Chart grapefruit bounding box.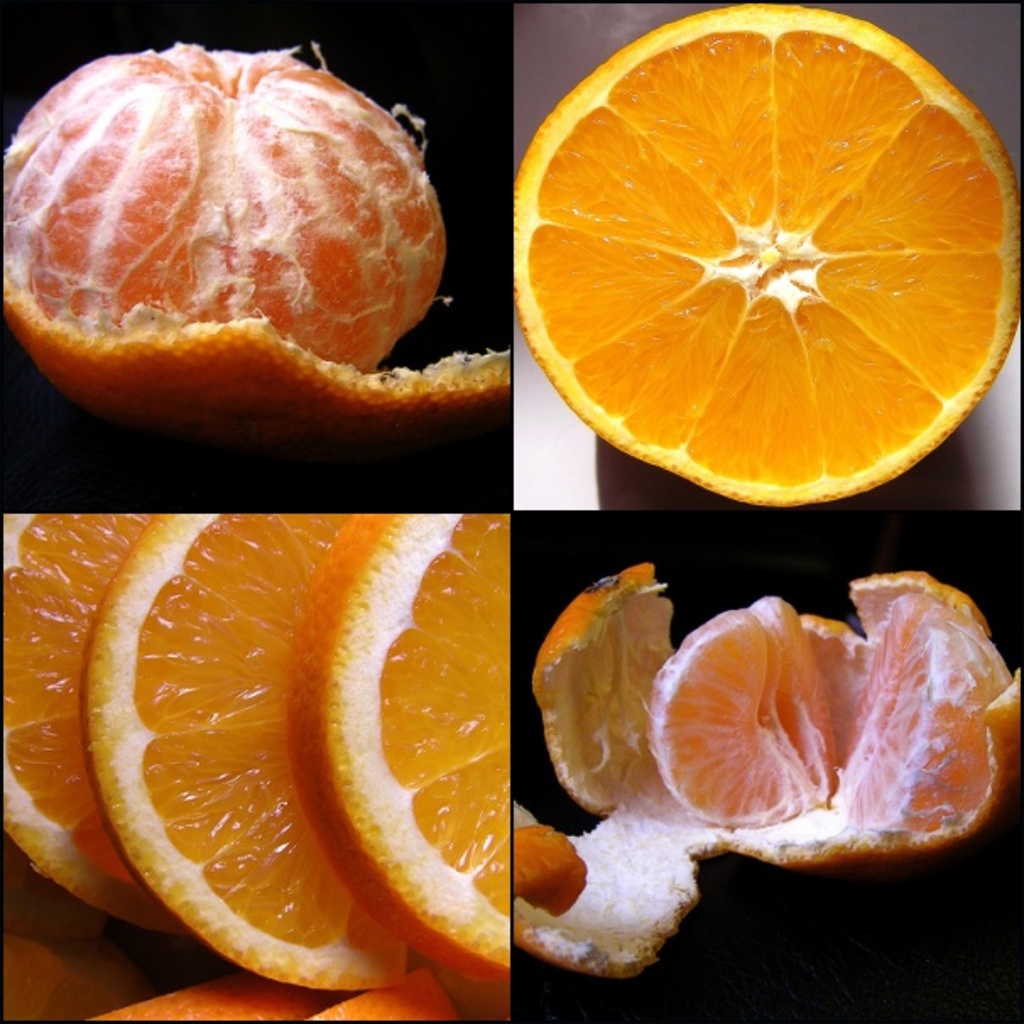
Charted: pyautogui.locateOnScreen(0, 514, 502, 1022).
